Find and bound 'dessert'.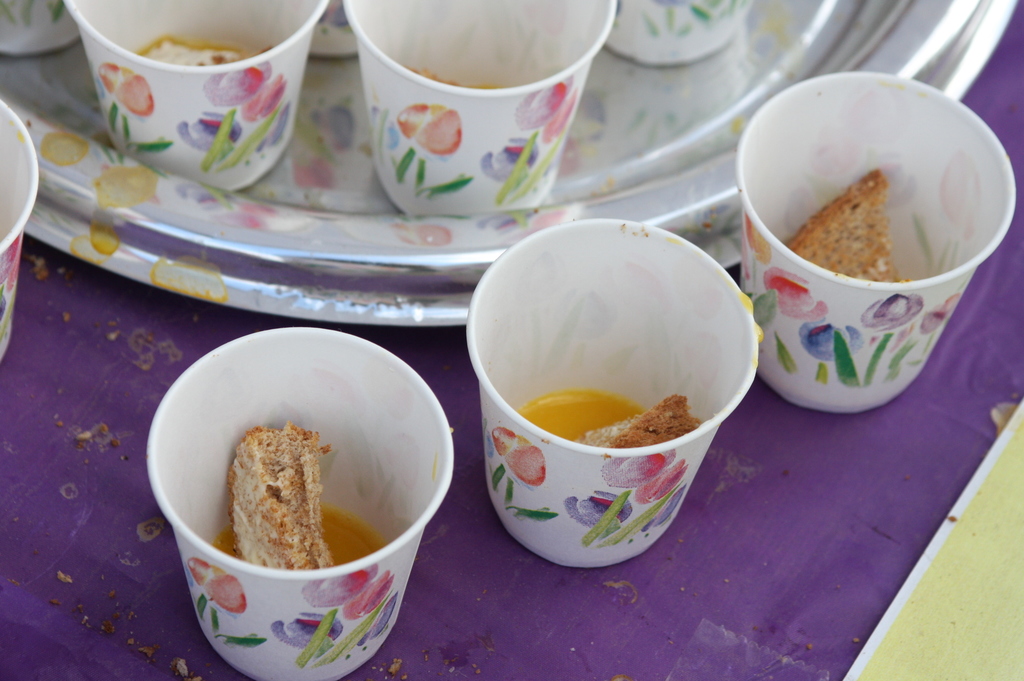
Bound: Rect(225, 425, 337, 575).
